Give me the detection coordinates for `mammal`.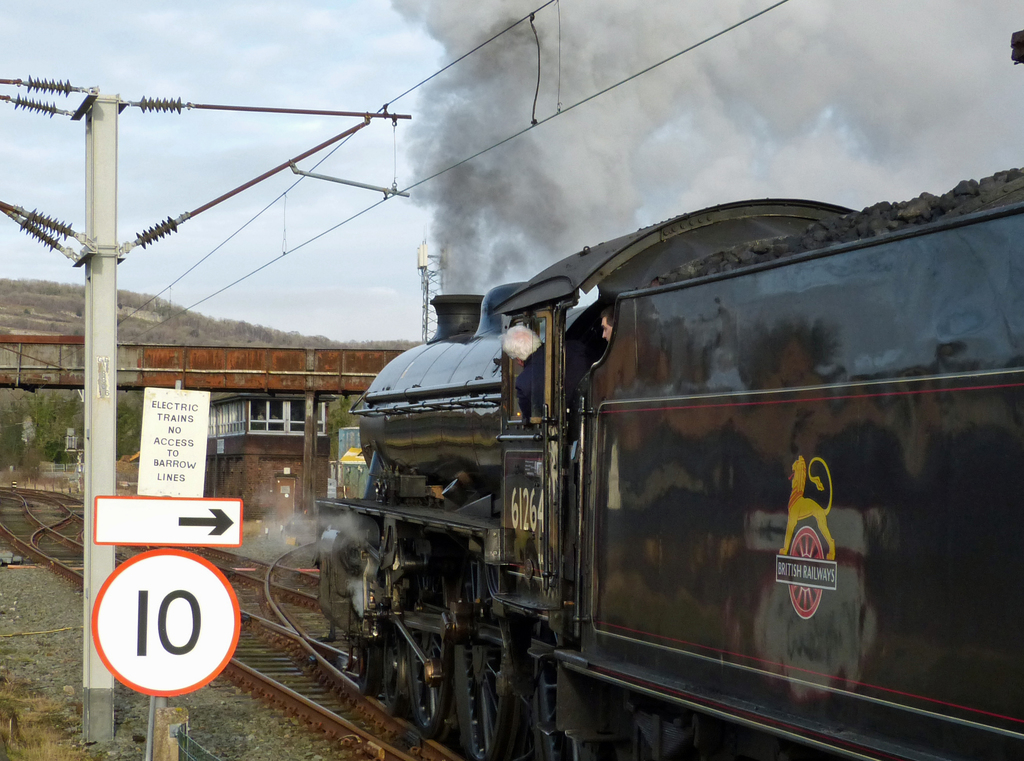
776,450,838,557.
